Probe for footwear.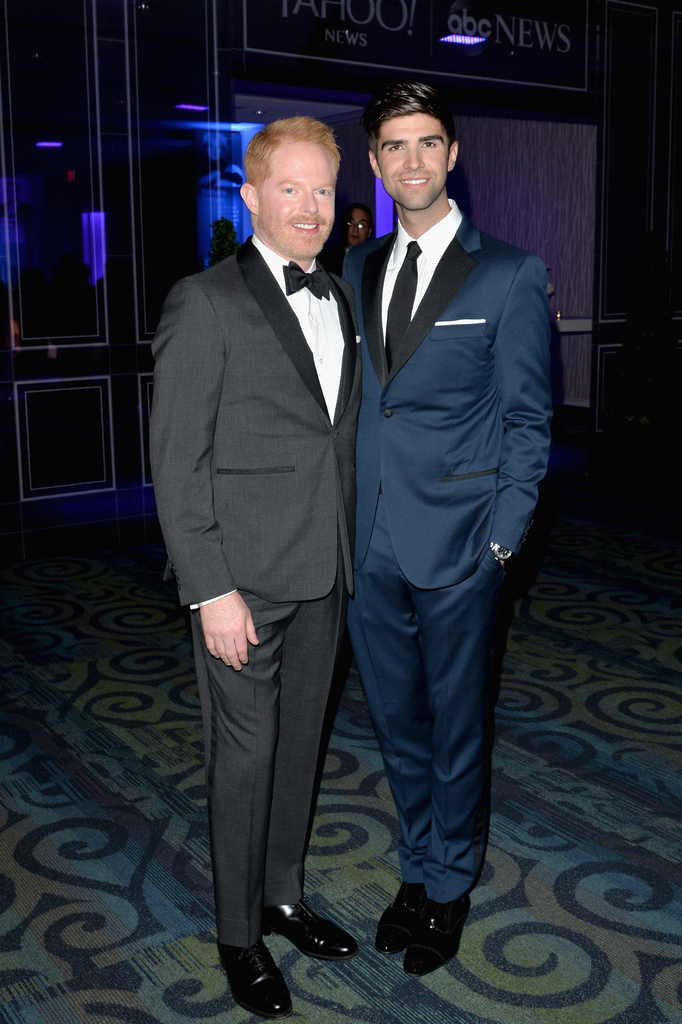
Probe result: <box>213,934,295,1022</box>.
